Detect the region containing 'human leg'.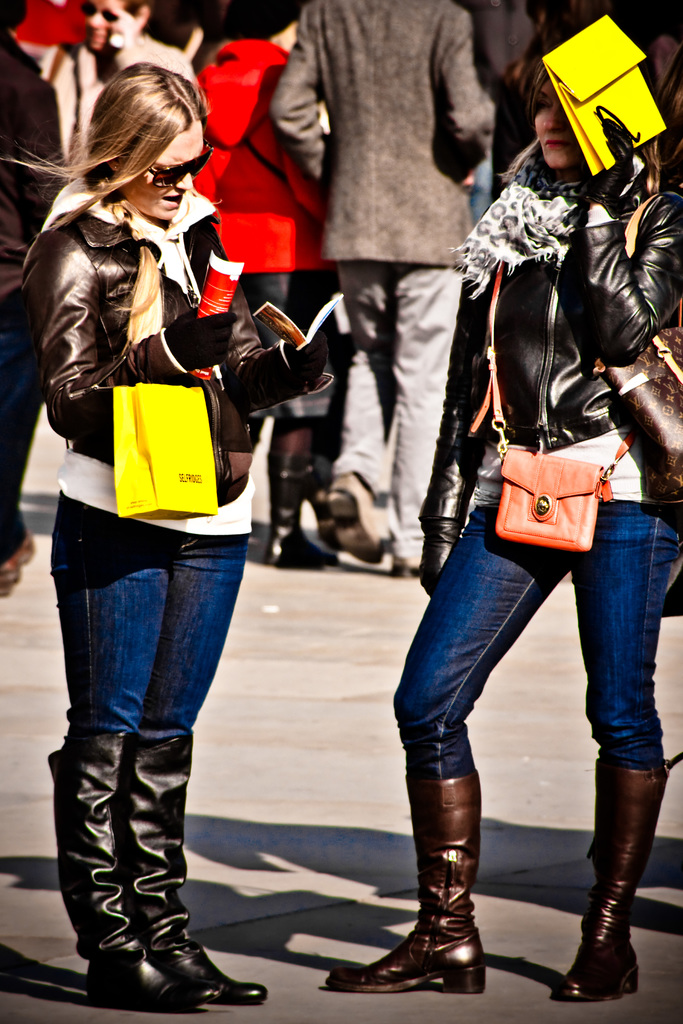
(left=171, top=519, right=267, bottom=1007).
